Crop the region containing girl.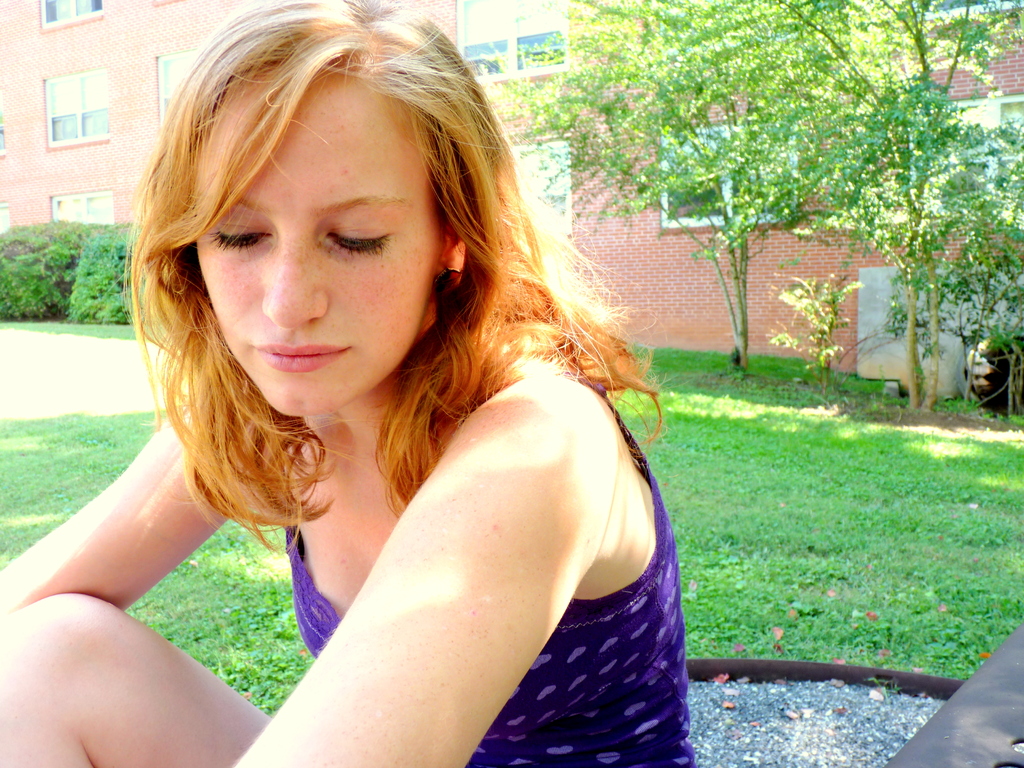
Crop region: detection(0, 0, 697, 767).
